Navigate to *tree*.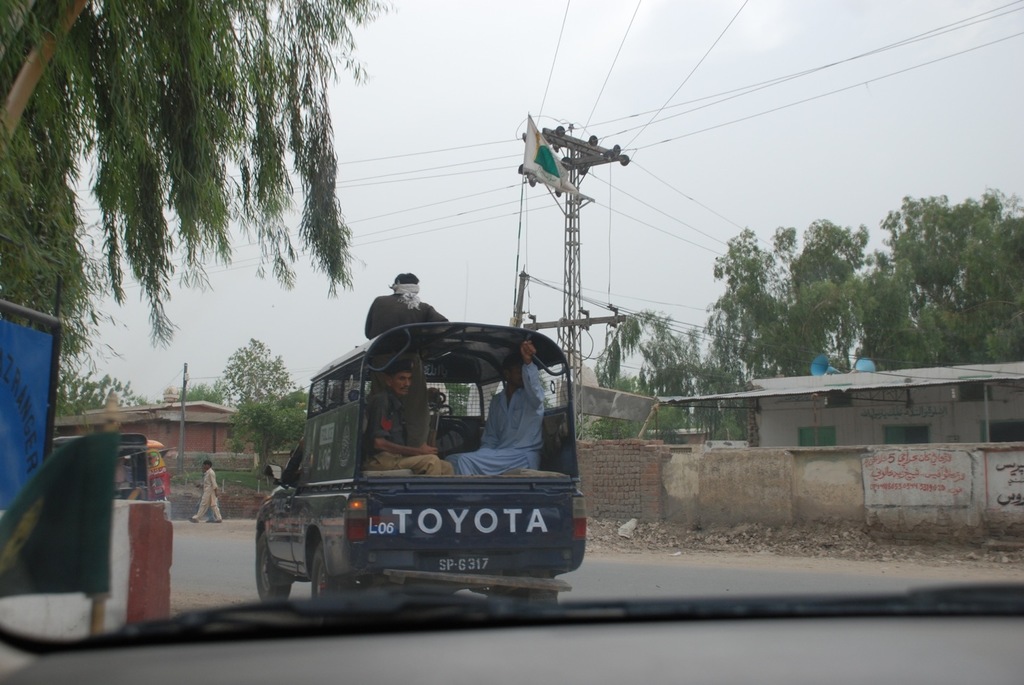
Navigation target: box=[220, 386, 310, 490].
